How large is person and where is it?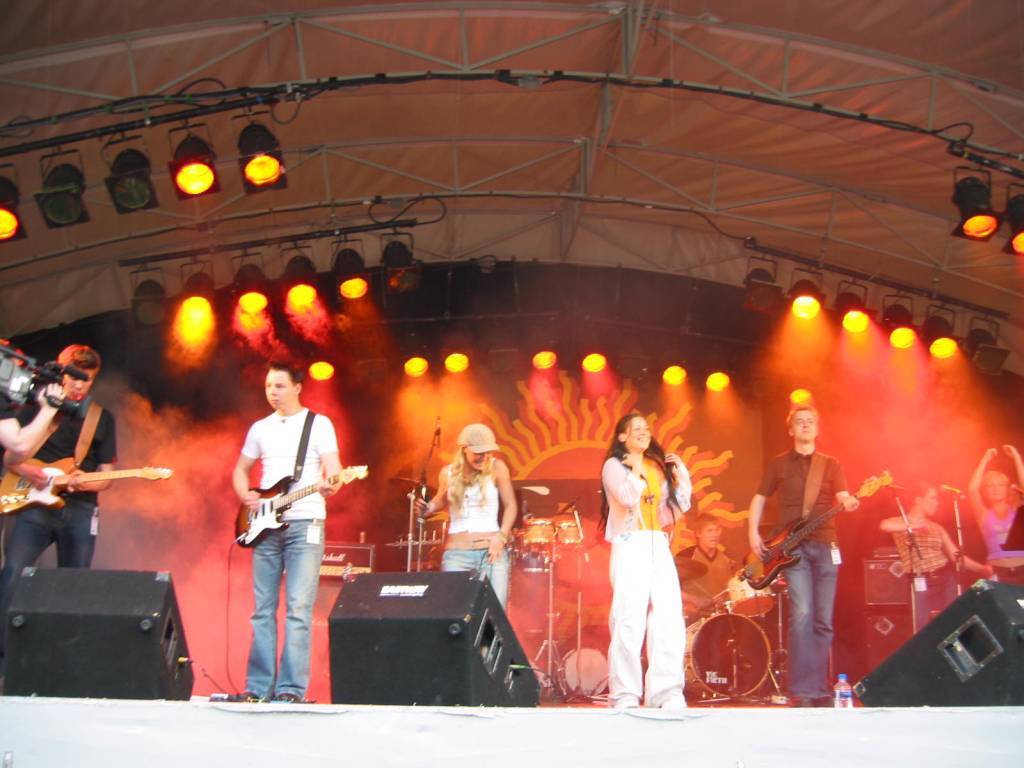
Bounding box: bbox(743, 397, 847, 703).
